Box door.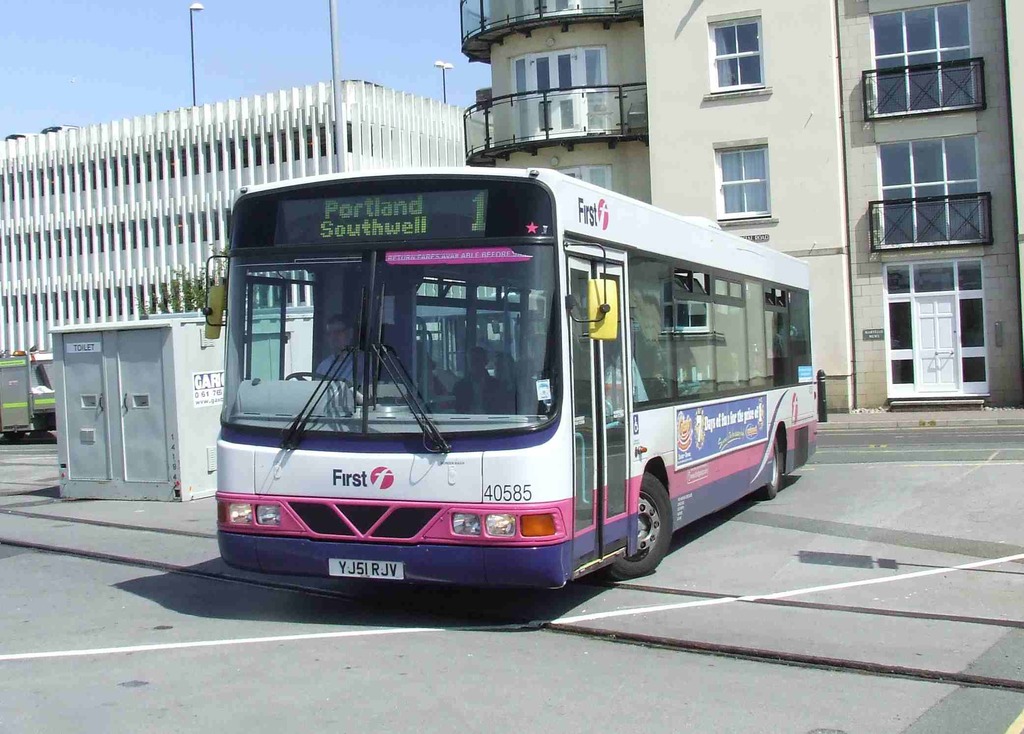
{"left": 915, "top": 297, "right": 959, "bottom": 398}.
